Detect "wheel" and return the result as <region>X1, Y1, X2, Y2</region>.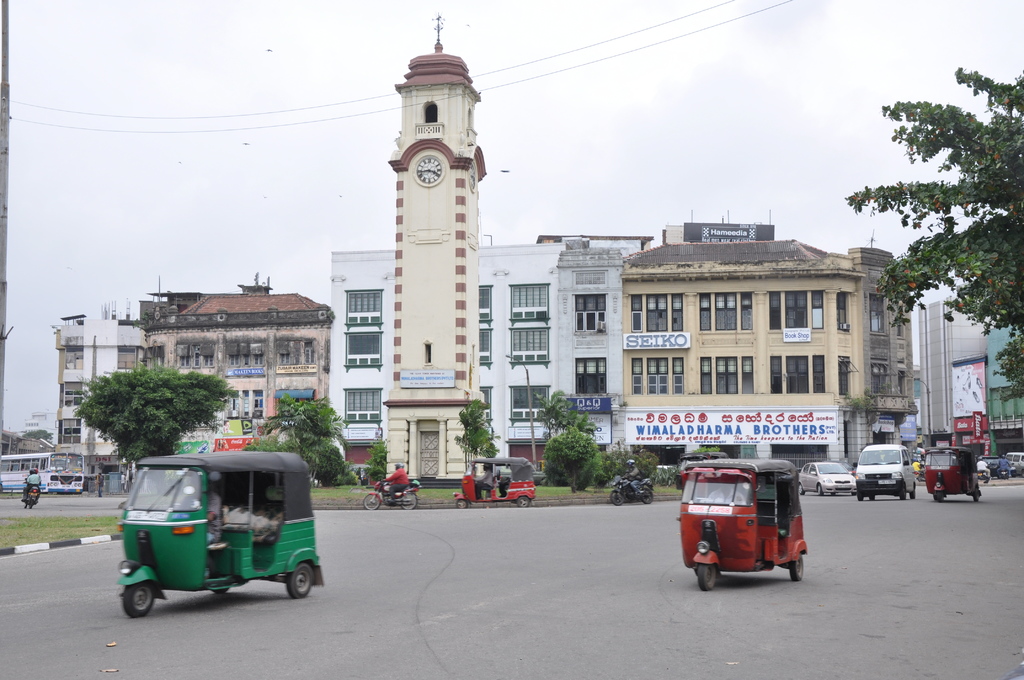
<region>927, 492, 982, 501</region>.
